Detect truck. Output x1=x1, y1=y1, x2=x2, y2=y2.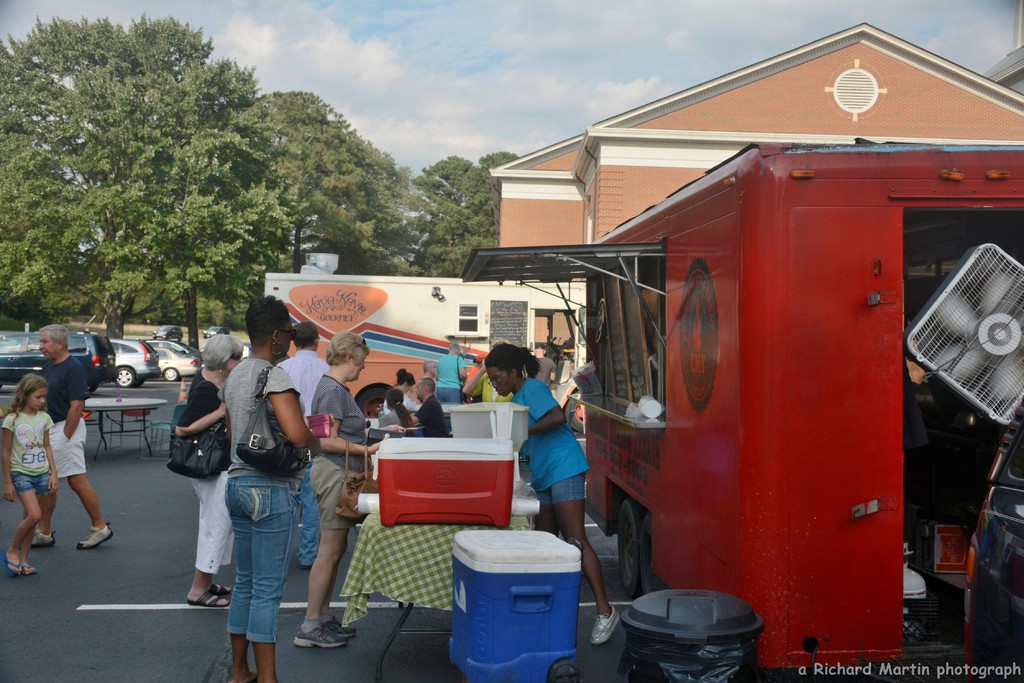
x1=460, y1=136, x2=1023, y2=682.
